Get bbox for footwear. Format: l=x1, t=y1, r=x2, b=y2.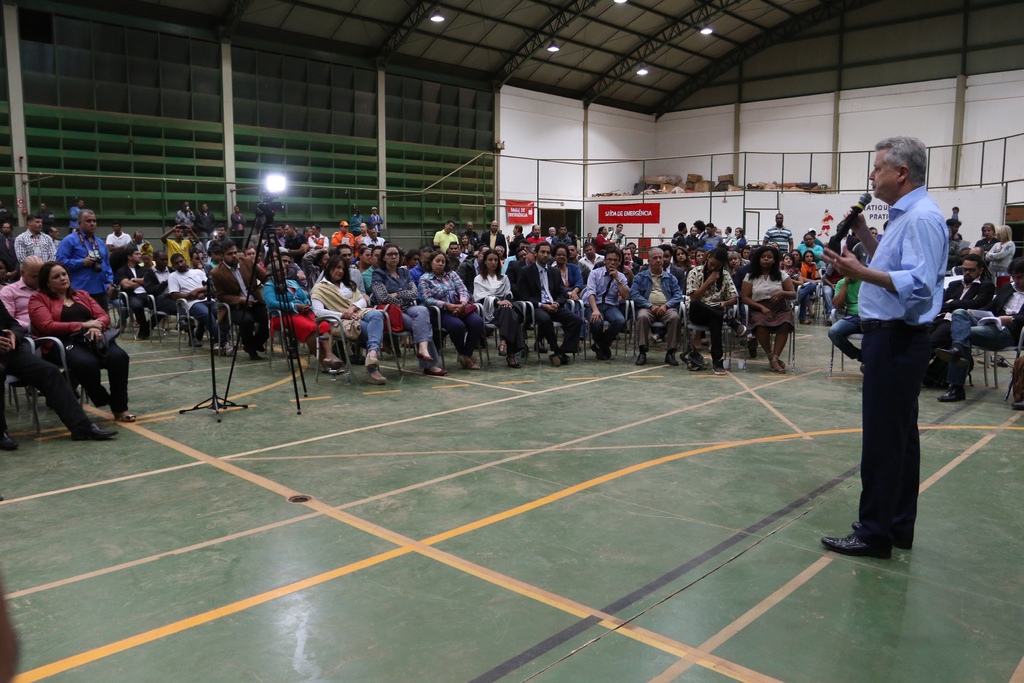
l=223, t=344, r=235, b=355.
